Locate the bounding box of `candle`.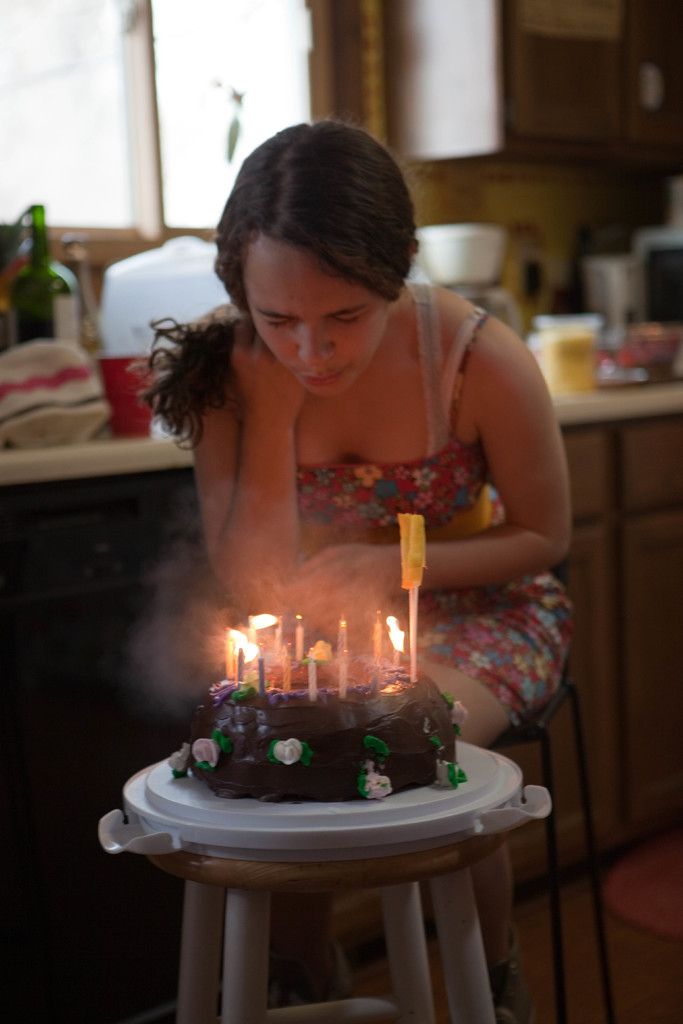
Bounding box: left=310, top=657, right=315, bottom=706.
